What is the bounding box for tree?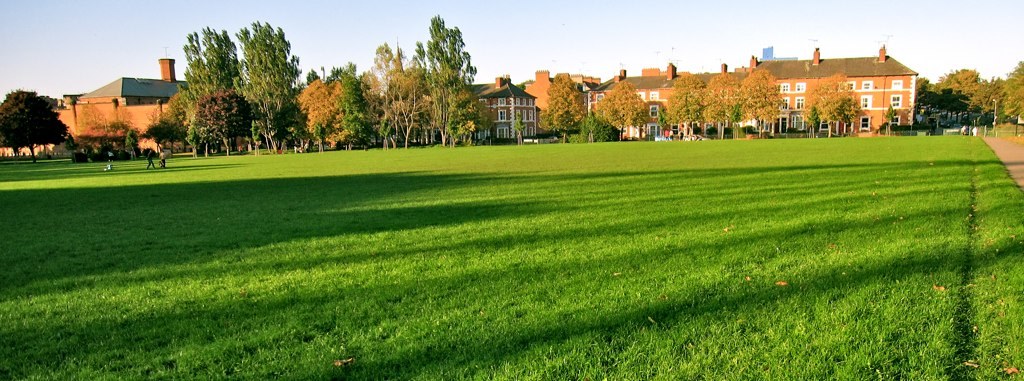
{"left": 601, "top": 82, "right": 650, "bottom": 134}.
